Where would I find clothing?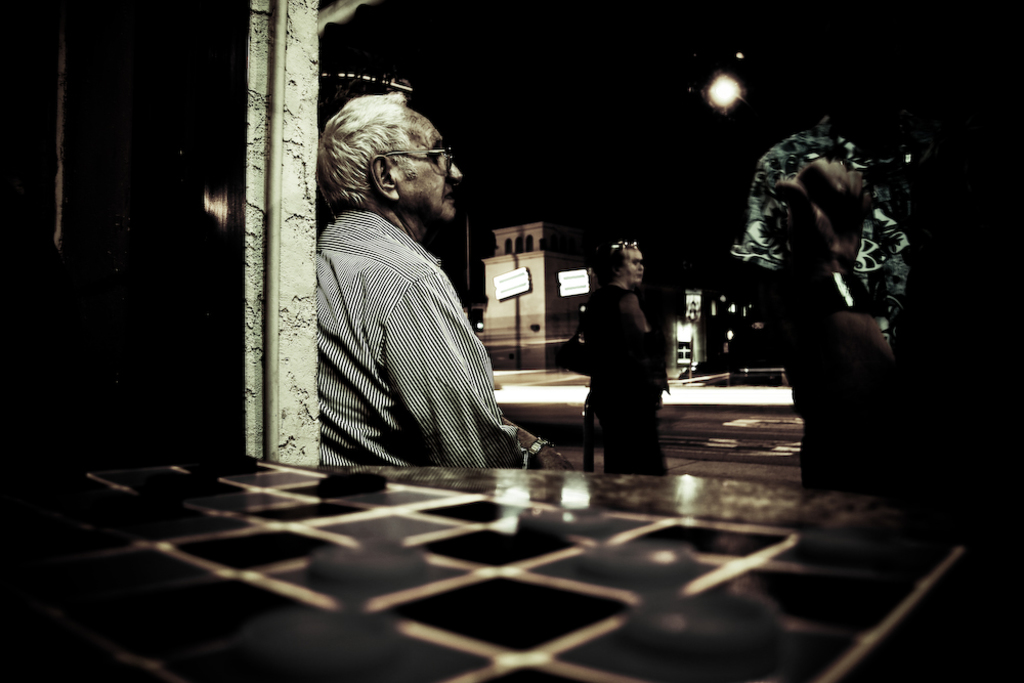
At crop(578, 287, 672, 482).
